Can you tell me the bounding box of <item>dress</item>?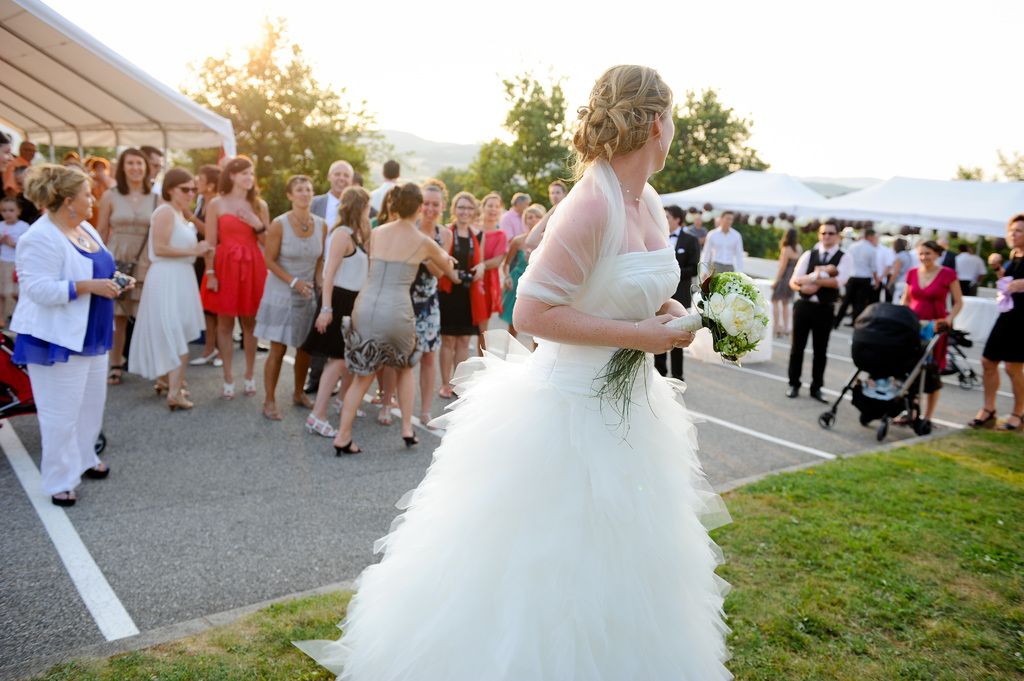
{"left": 108, "top": 183, "right": 156, "bottom": 321}.
